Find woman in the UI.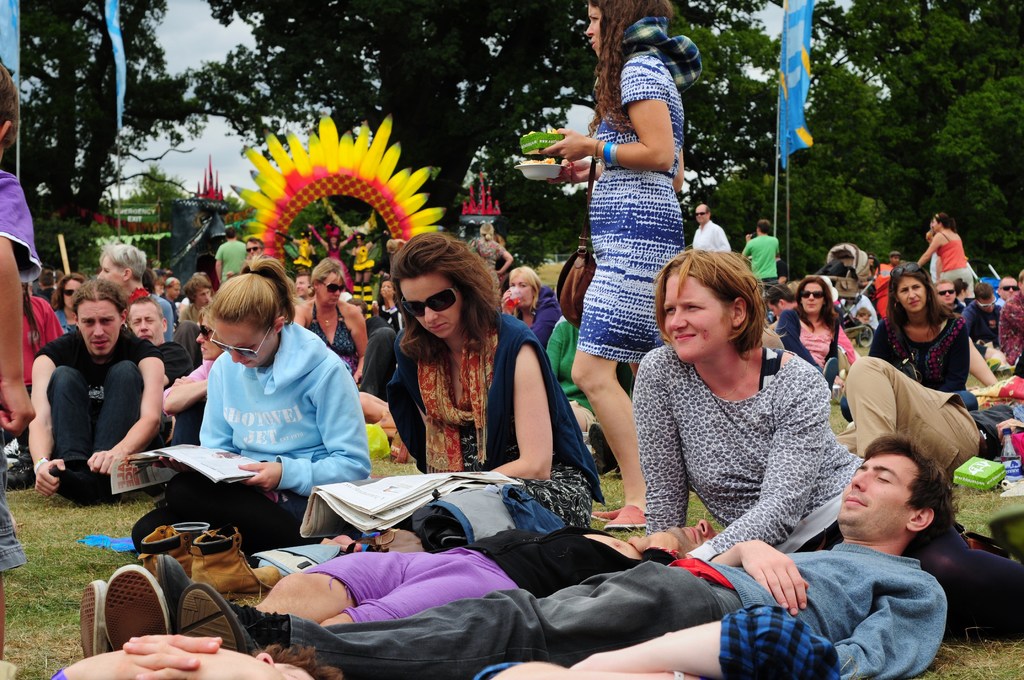
UI element at detection(493, 262, 557, 350).
